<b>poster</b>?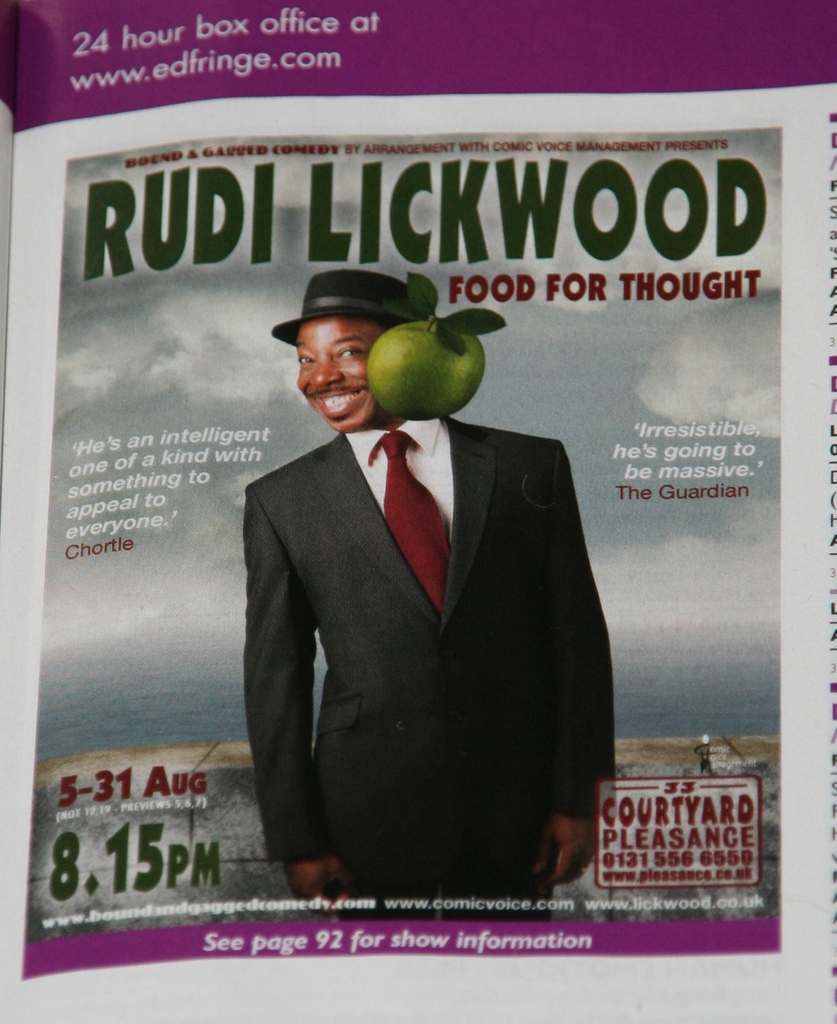
select_region(0, 0, 836, 1021)
